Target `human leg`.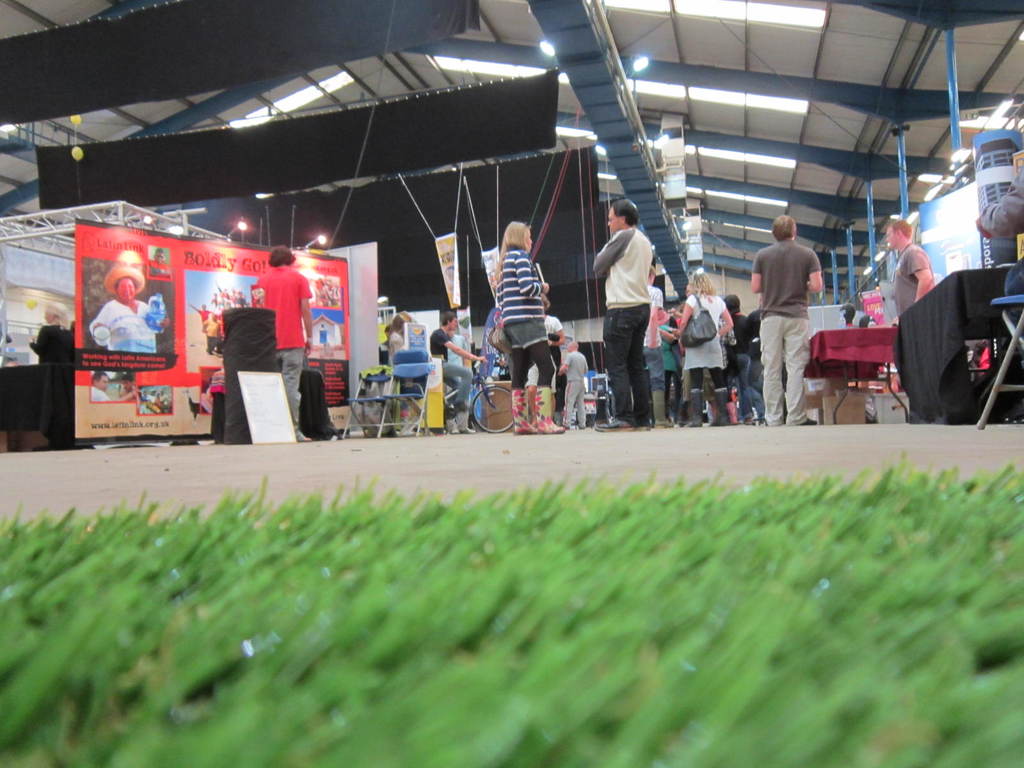
Target region: [738, 353, 754, 424].
